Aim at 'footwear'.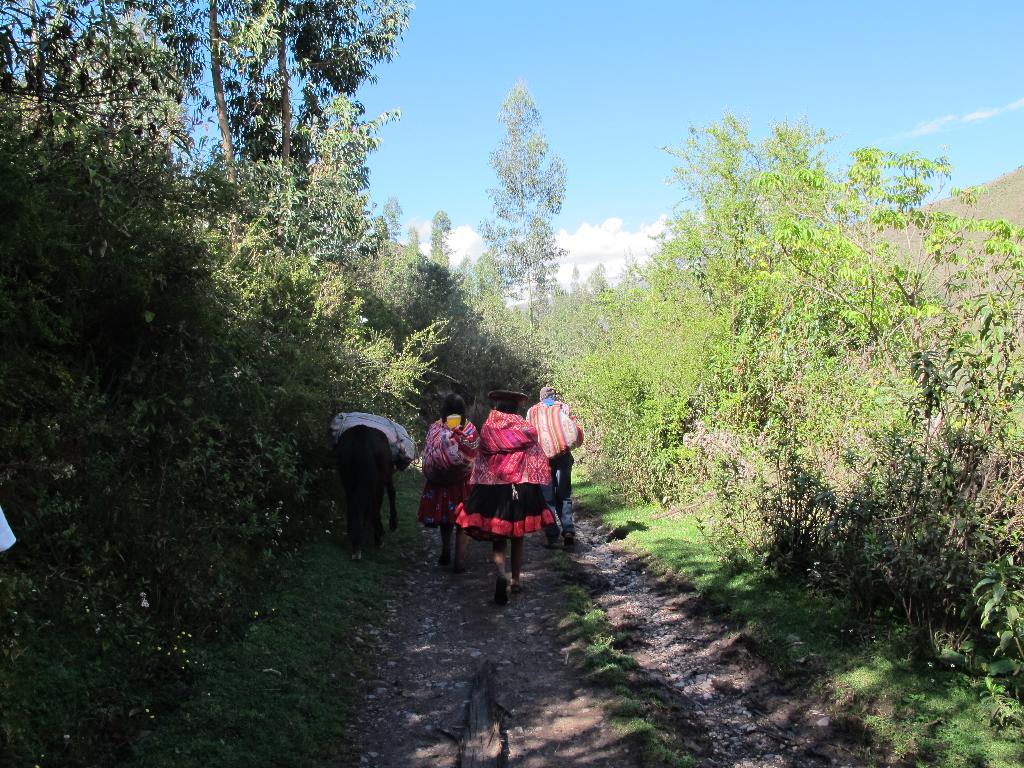
Aimed at [513,569,528,585].
